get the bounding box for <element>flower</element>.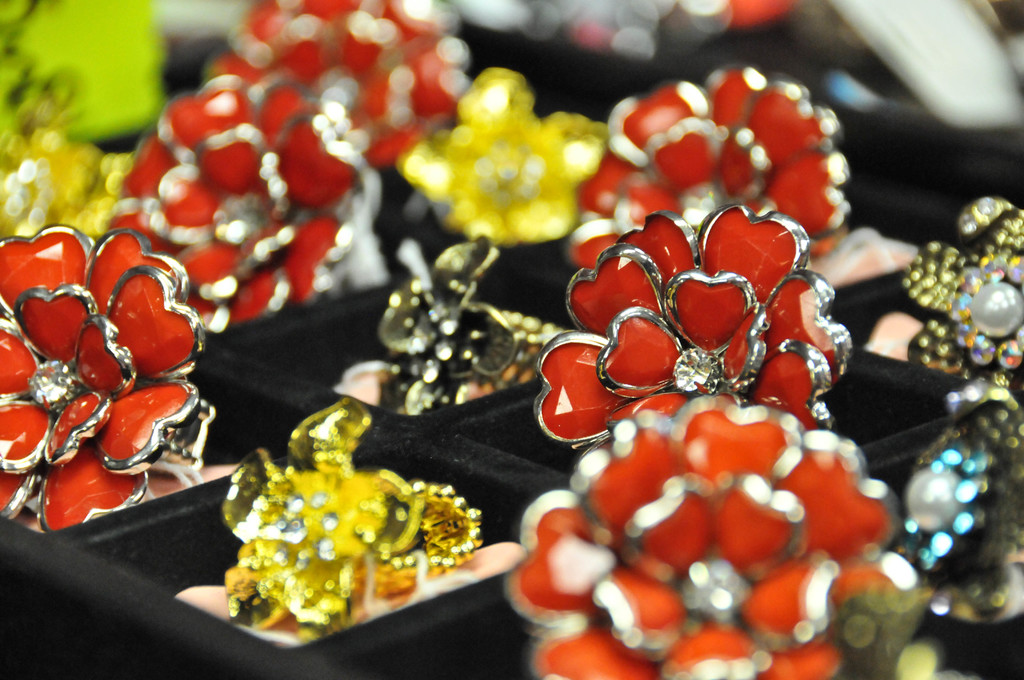
select_region(102, 80, 386, 332).
